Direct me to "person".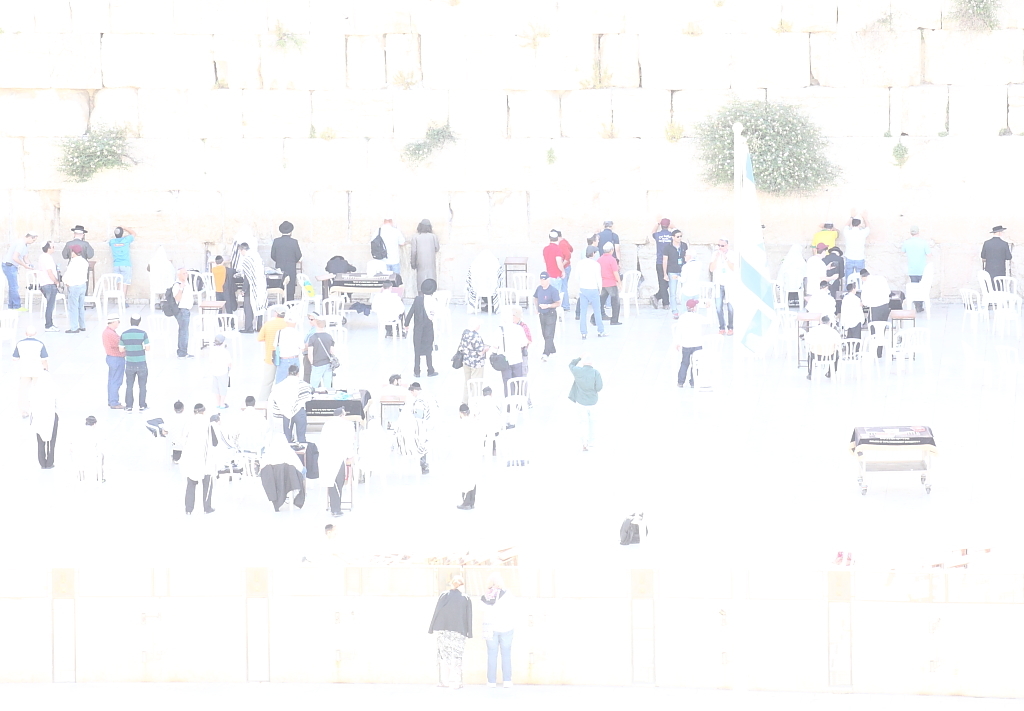
Direction: detection(479, 576, 516, 685).
